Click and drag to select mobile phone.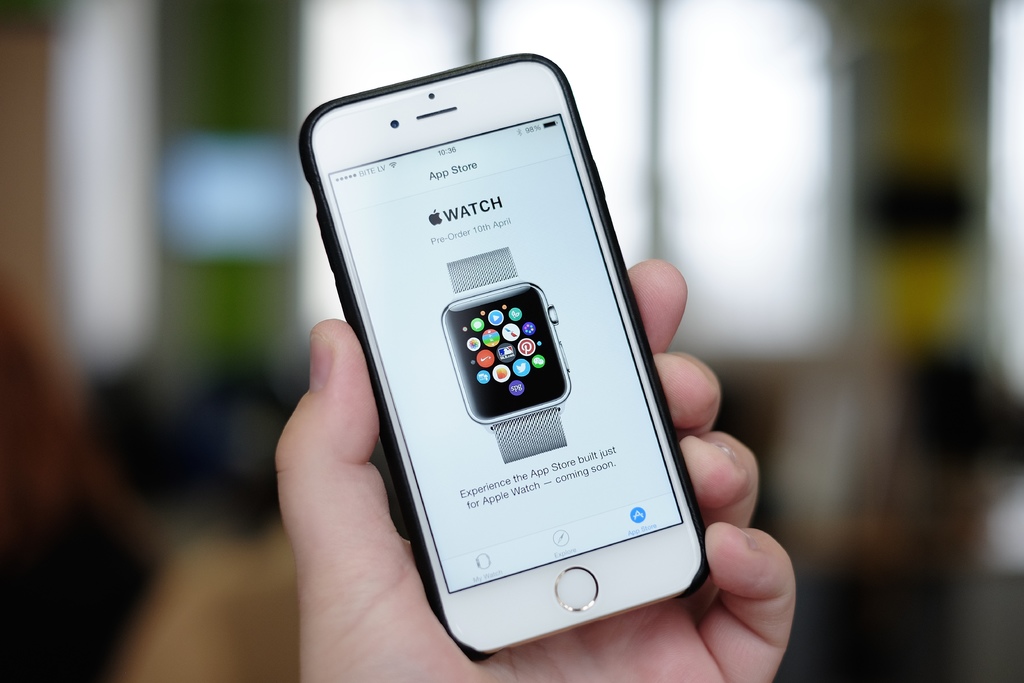
Selection: 291, 41, 691, 668.
